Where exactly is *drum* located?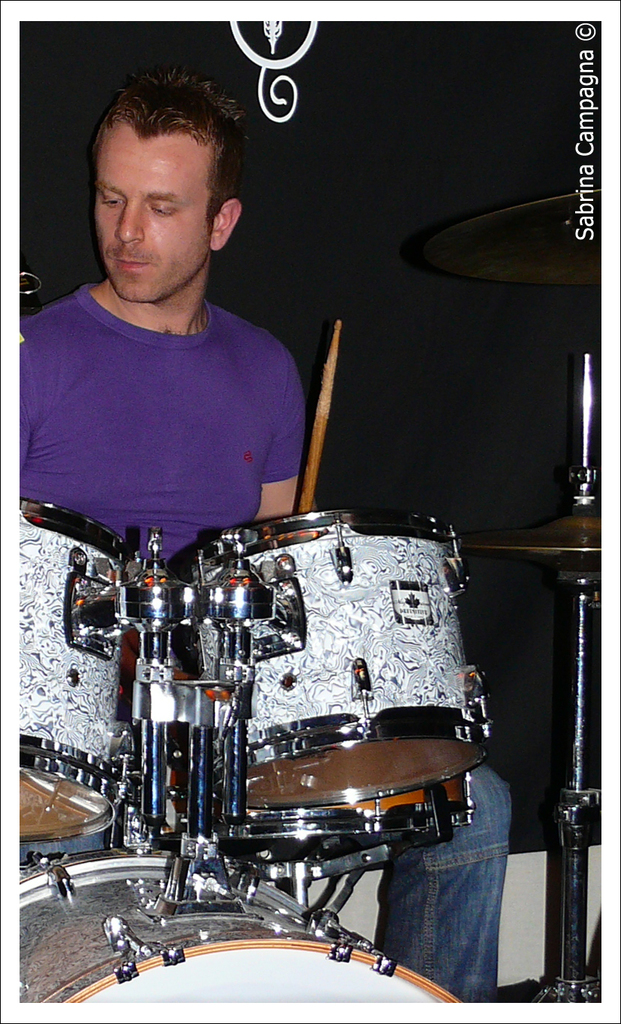
Its bounding box is detection(247, 771, 475, 838).
